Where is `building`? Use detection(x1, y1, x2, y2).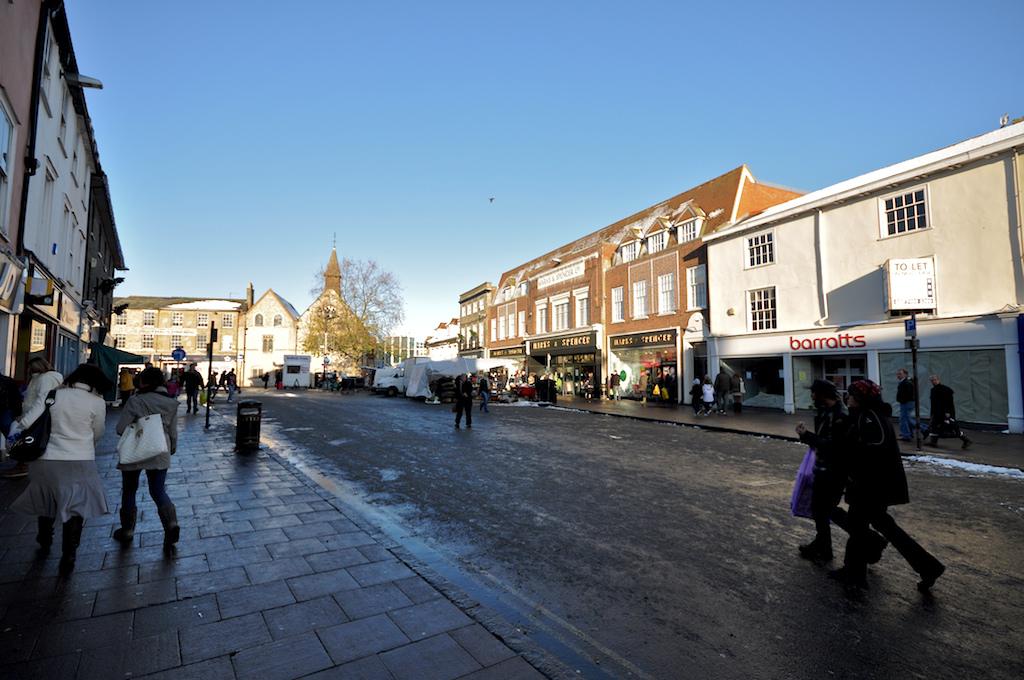
detection(300, 250, 371, 363).
